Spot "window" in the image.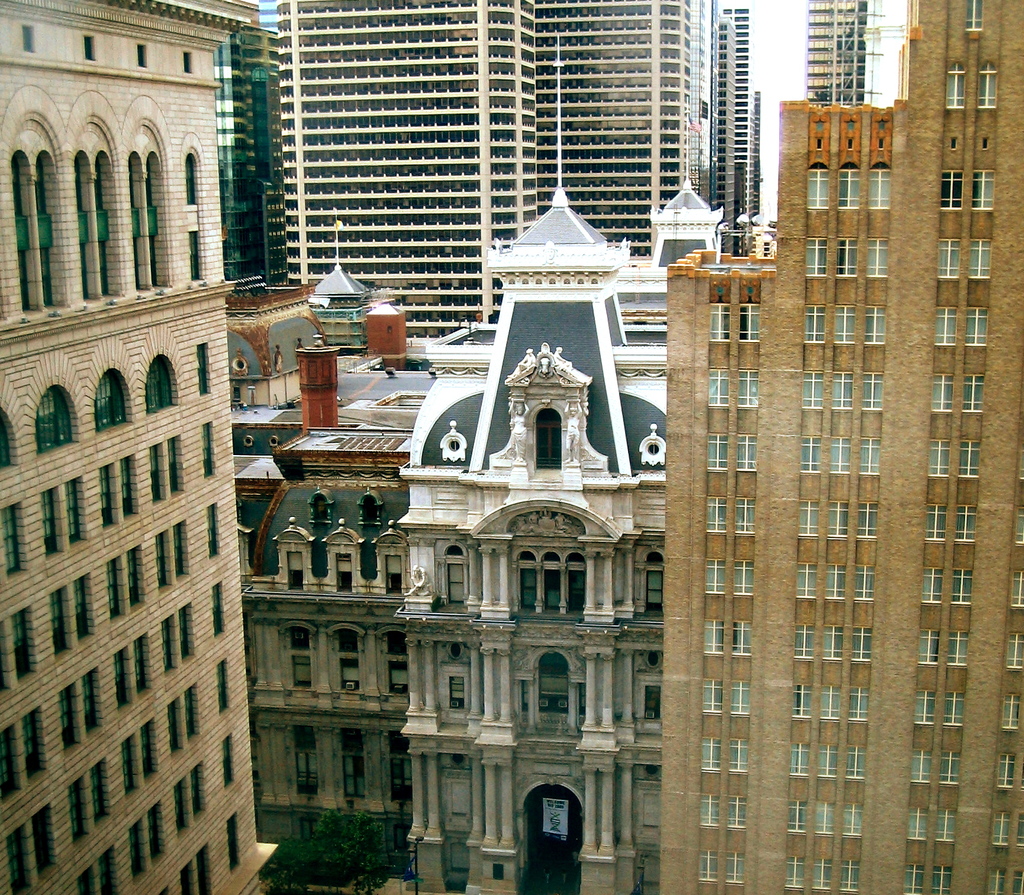
"window" found at {"left": 491, "top": 545, "right": 611, "bottom": 644}.
